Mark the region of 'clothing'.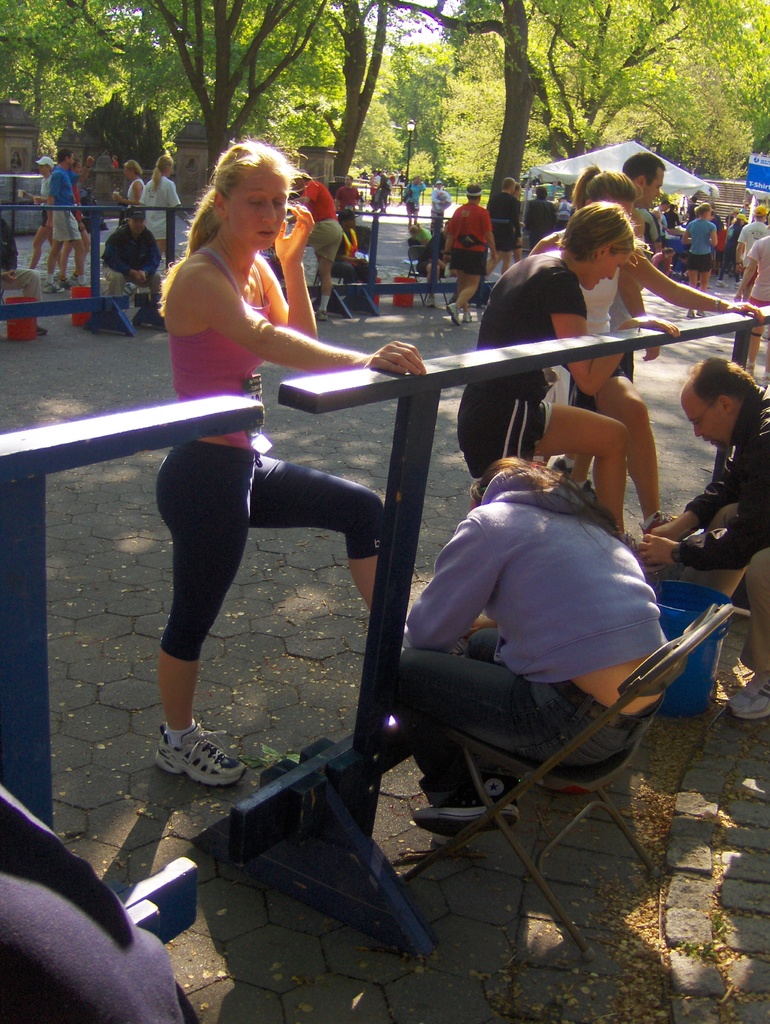
Region: detection(724, 221, 742, 268).
